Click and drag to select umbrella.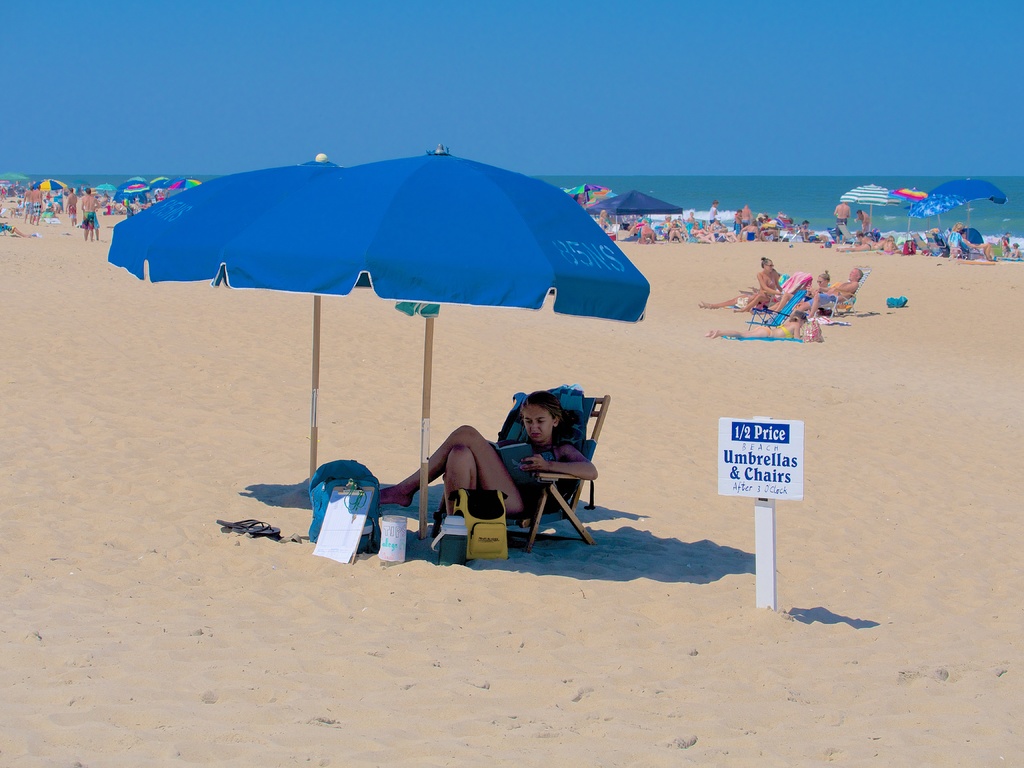
Selection: locate(33, 183, 68, 204).
